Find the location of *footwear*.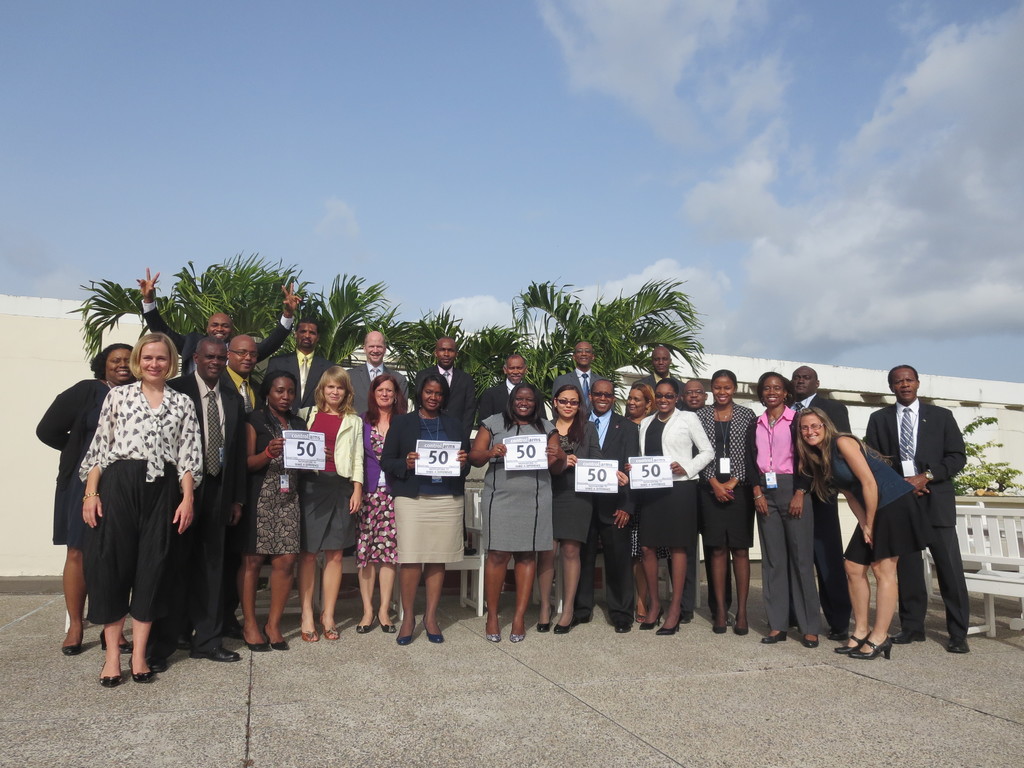
Location: {"left": 612, "top": 617, "right": 633, "bottom": 634}.
